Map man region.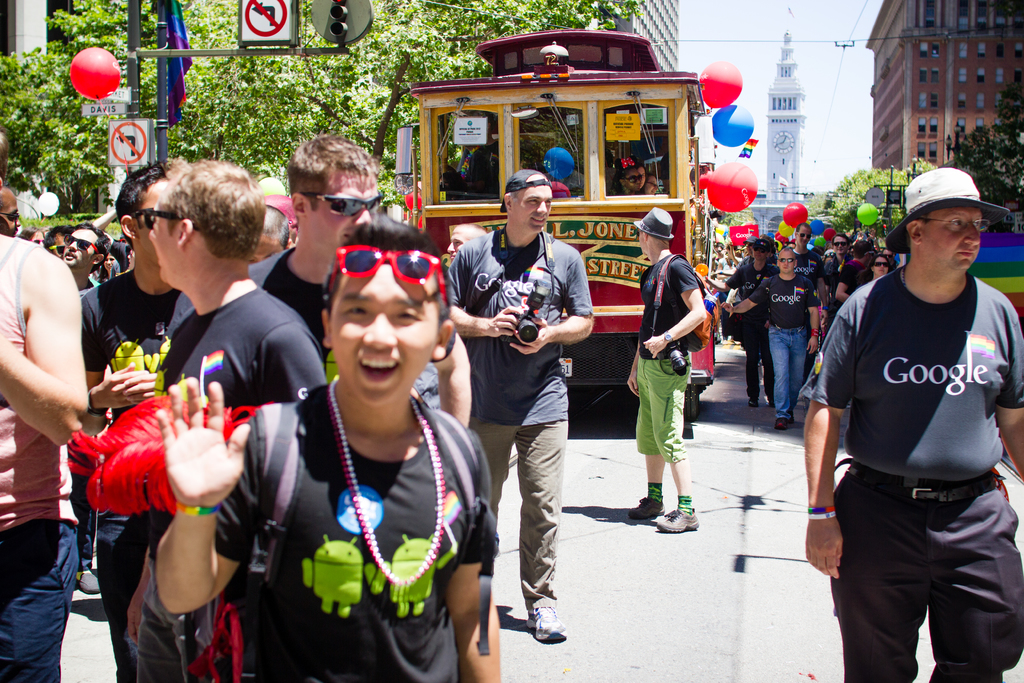
Mapped to locate(237, 137, 472, 425).
